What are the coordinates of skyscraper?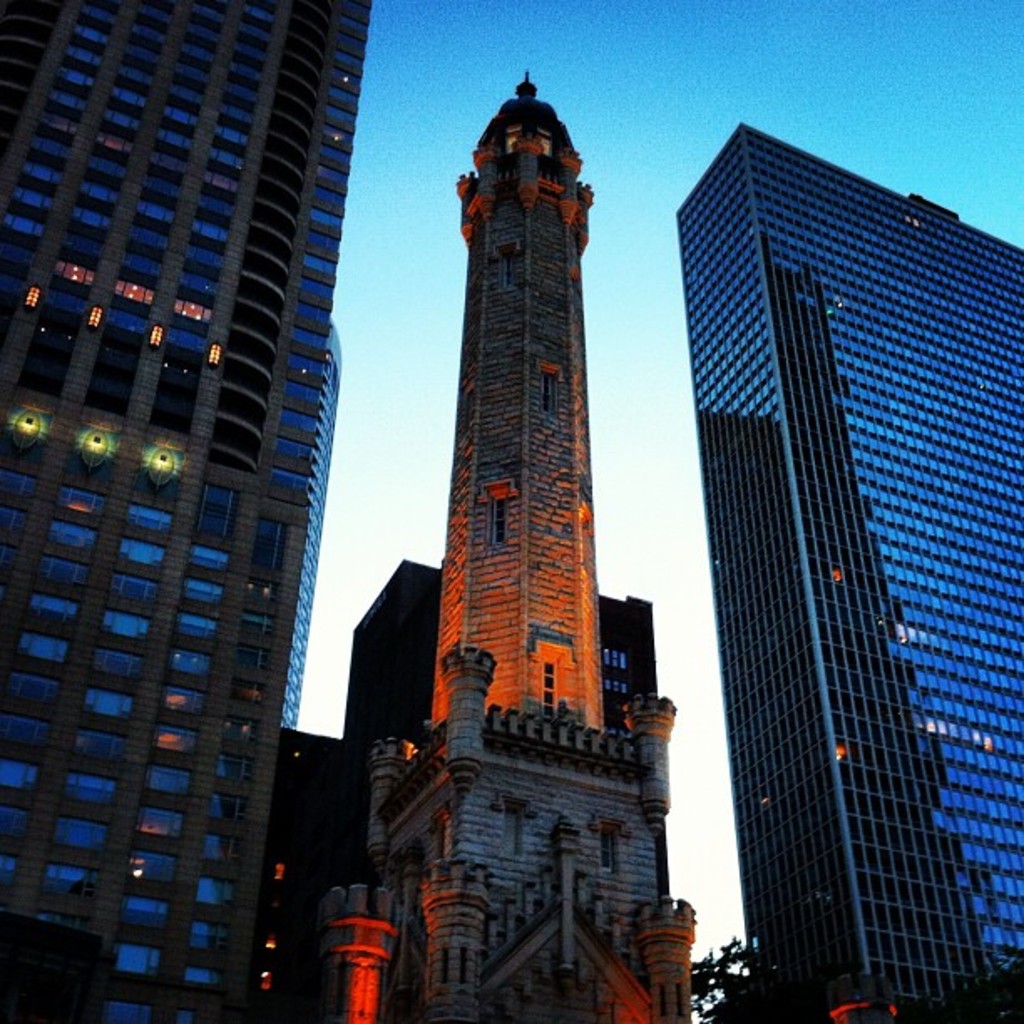
(x1=661, y1=44, x2=1004, y2=1023).
